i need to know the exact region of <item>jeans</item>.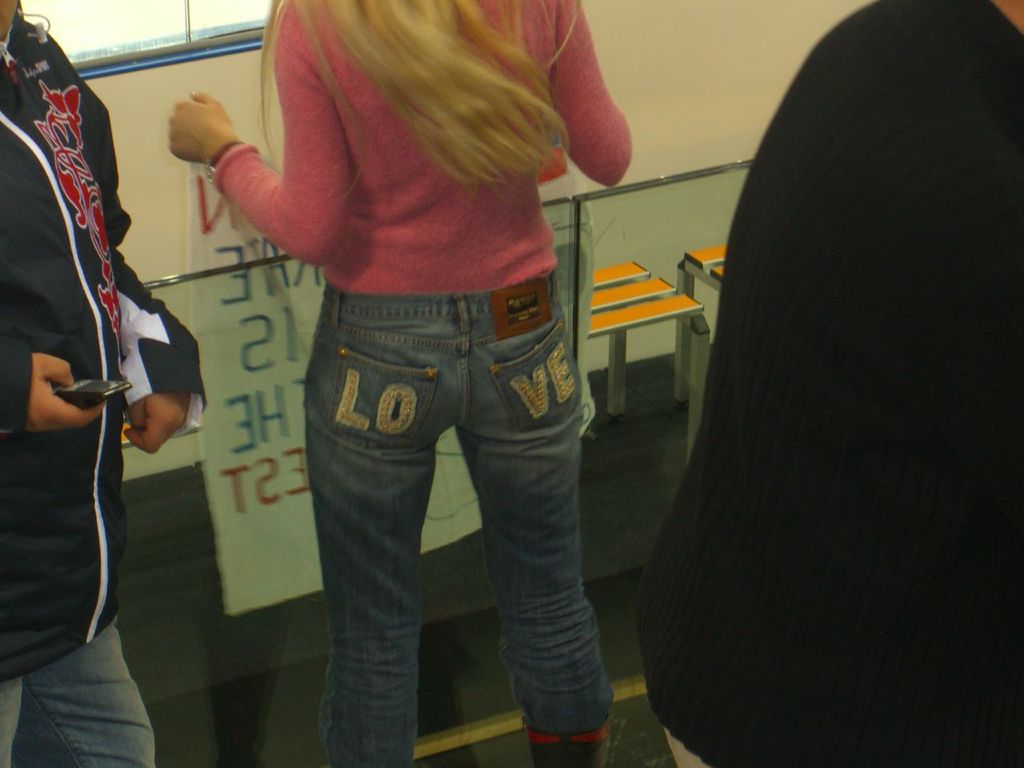
Region: {"left": 0, "top": 618, "right": 157, "bottom": 767}.
